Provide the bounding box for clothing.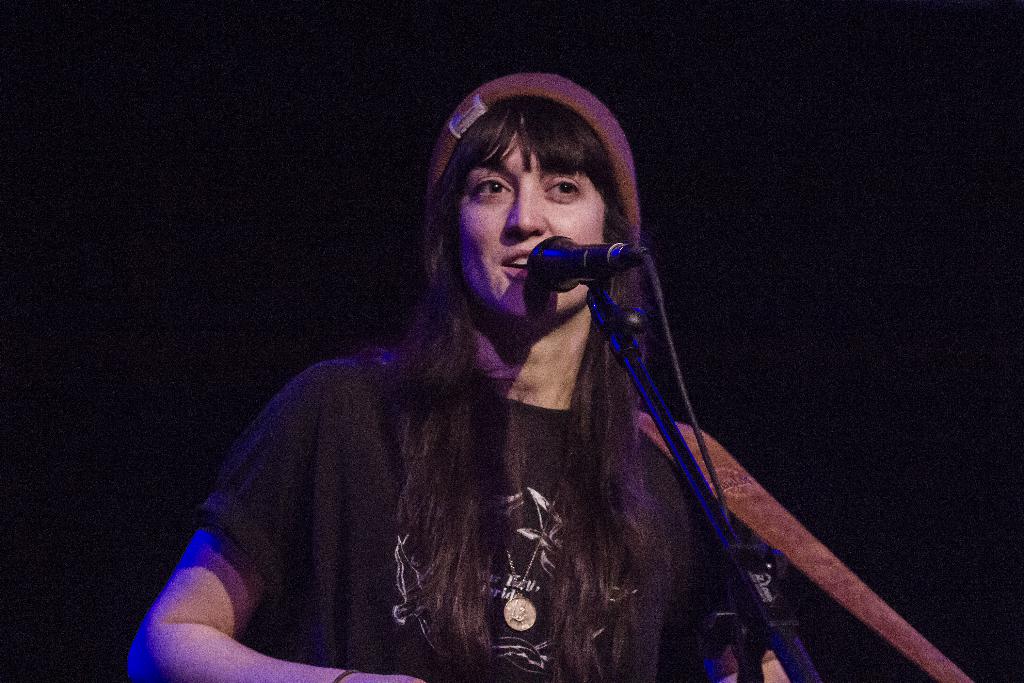
l=177, t=237, r=752, b=682.
